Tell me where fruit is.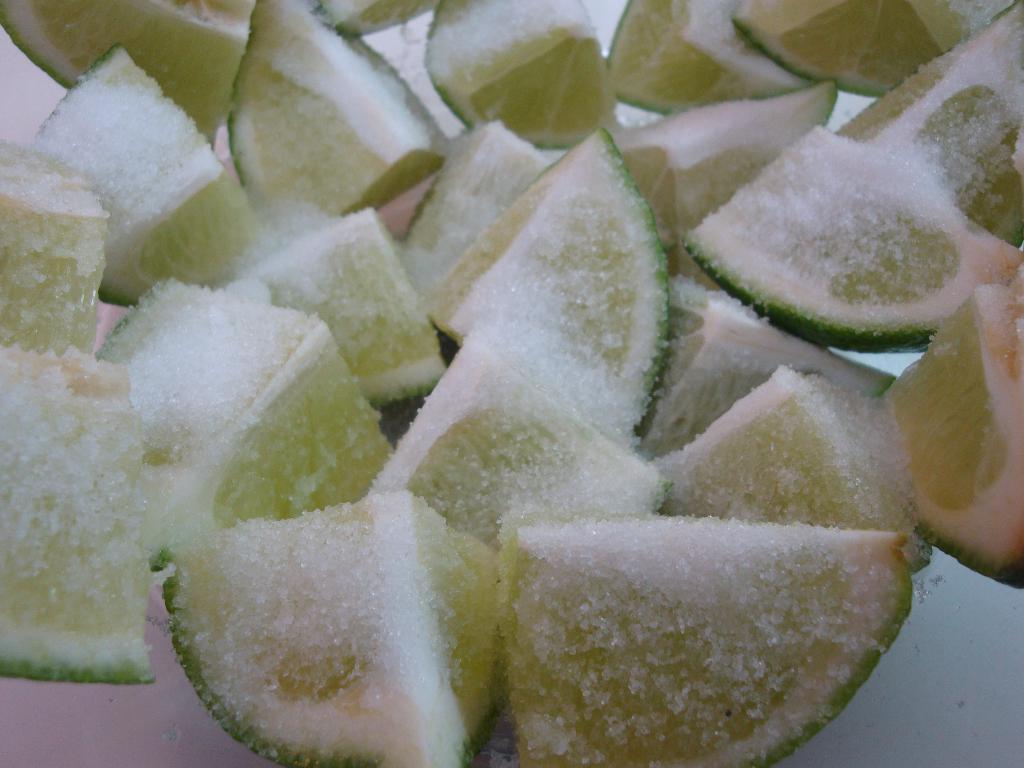
fruit is at select_region(429, 0, 614, 145).
